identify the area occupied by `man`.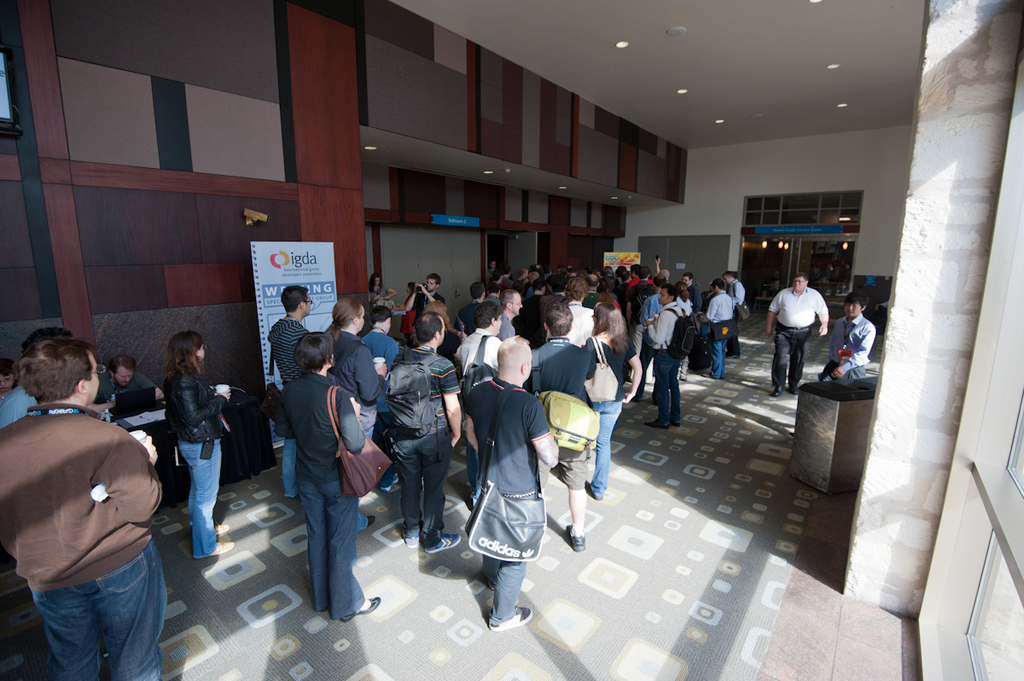
Area: bbox=(456, 279, 492, 335).
